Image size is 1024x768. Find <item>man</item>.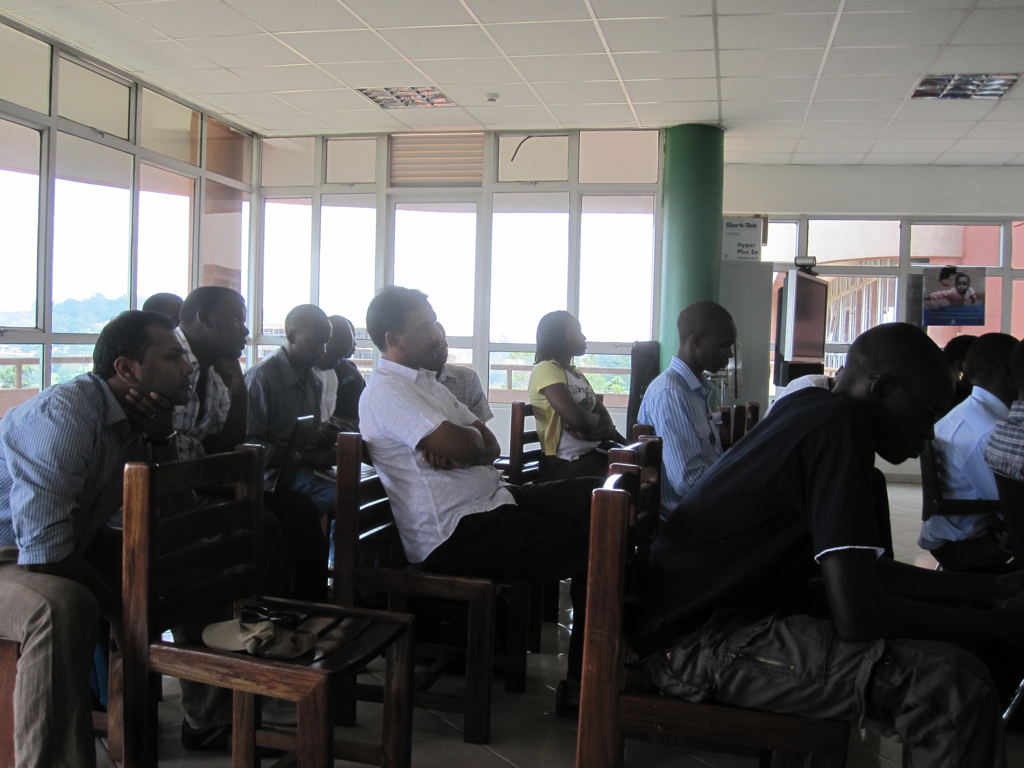
select_region(922, 324, 1023, 588).
